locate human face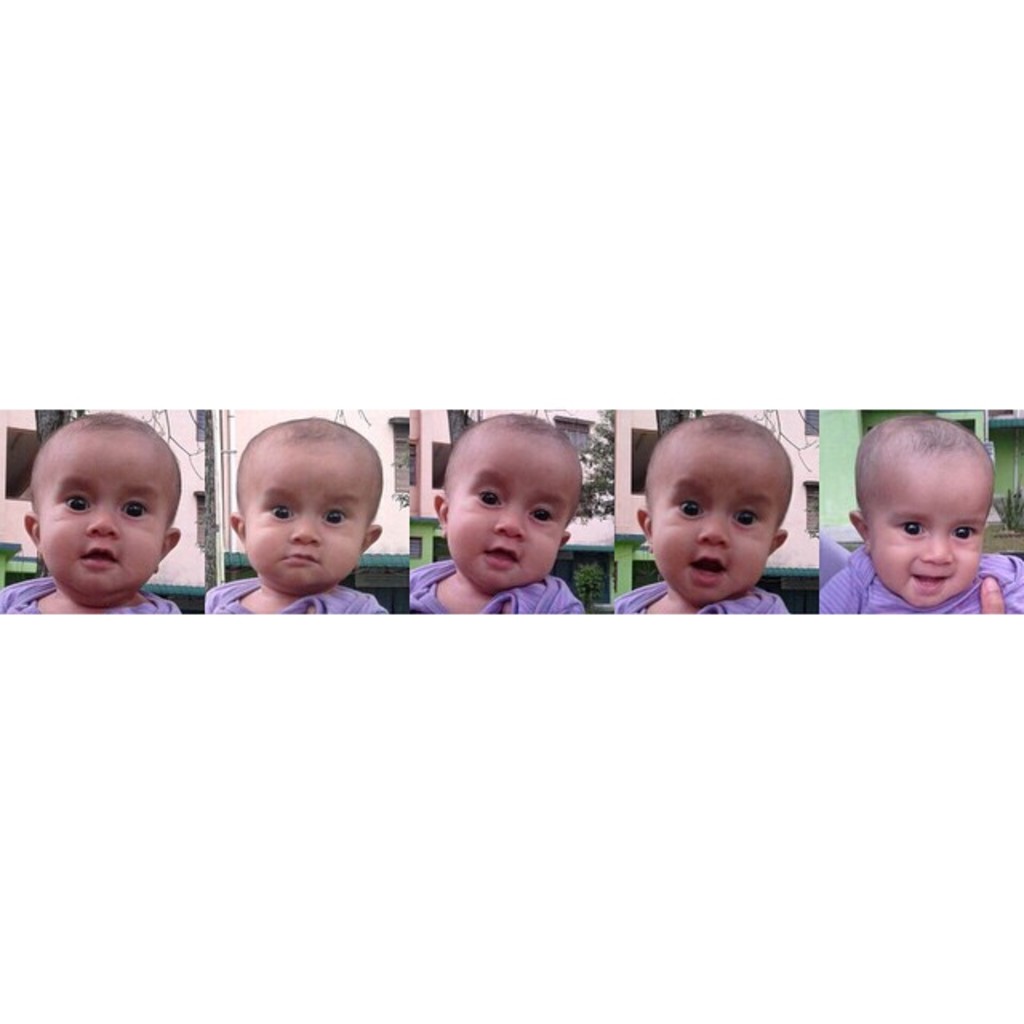
crop(445, 442, 578, 594)
